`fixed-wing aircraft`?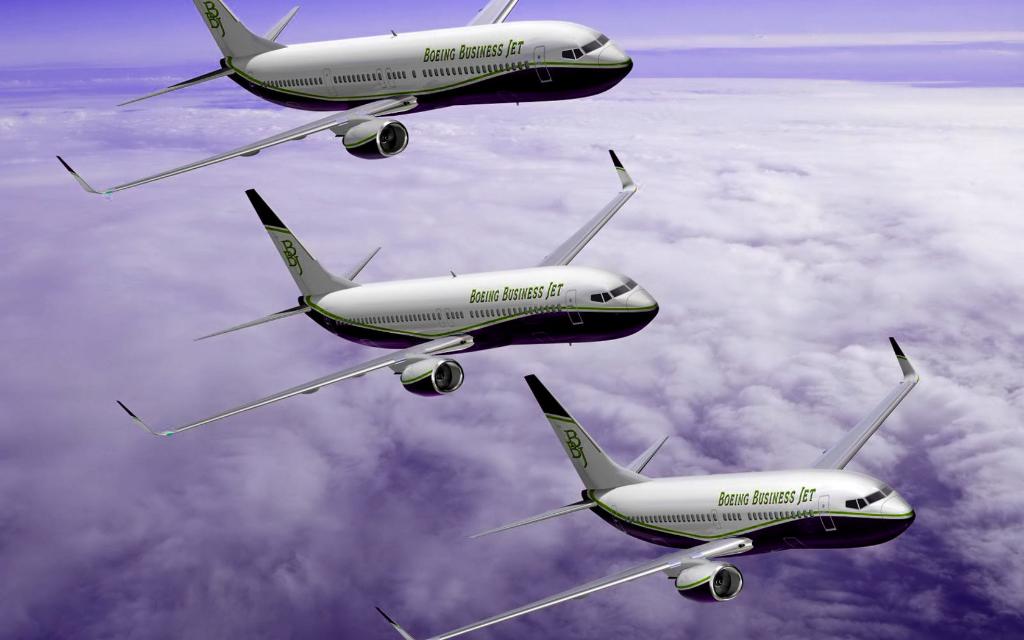
locate(372, 323, 929, 639)
